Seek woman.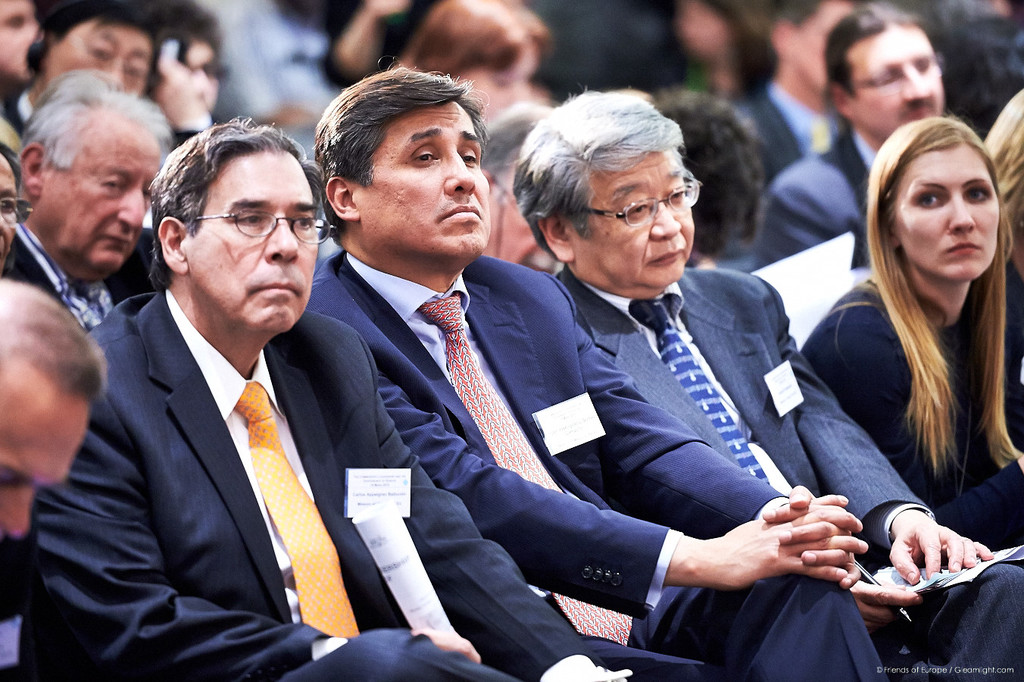
locate(393, 0, 567, 281).
